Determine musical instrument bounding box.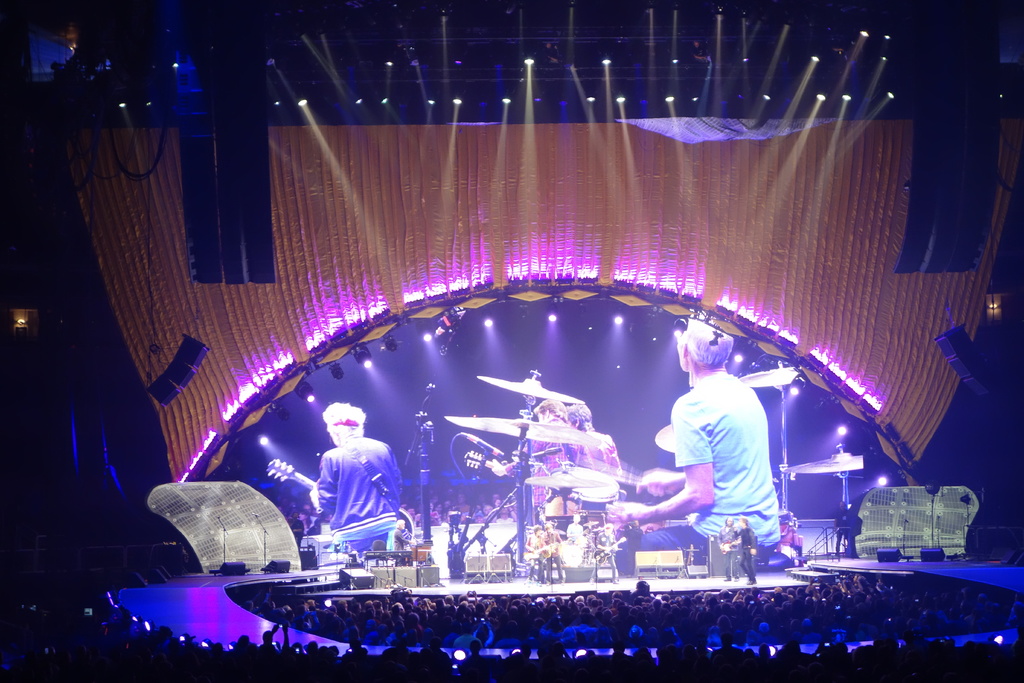
Determined: [525, 470, 582, 516].
